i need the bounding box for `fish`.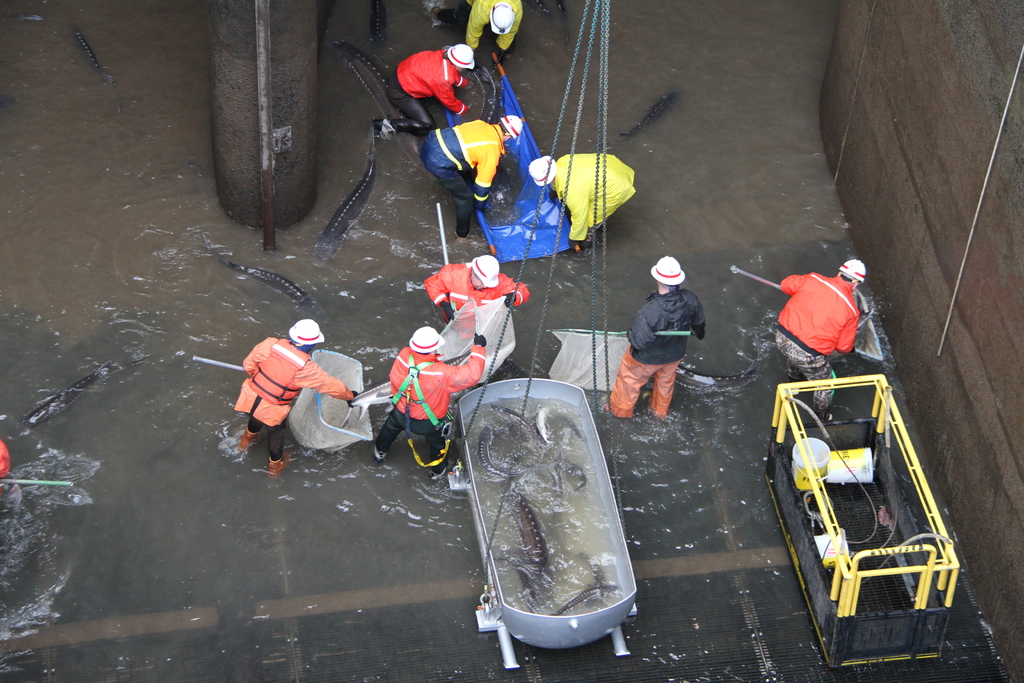
Here it is: bbox=[671, 356, 764, 397].
